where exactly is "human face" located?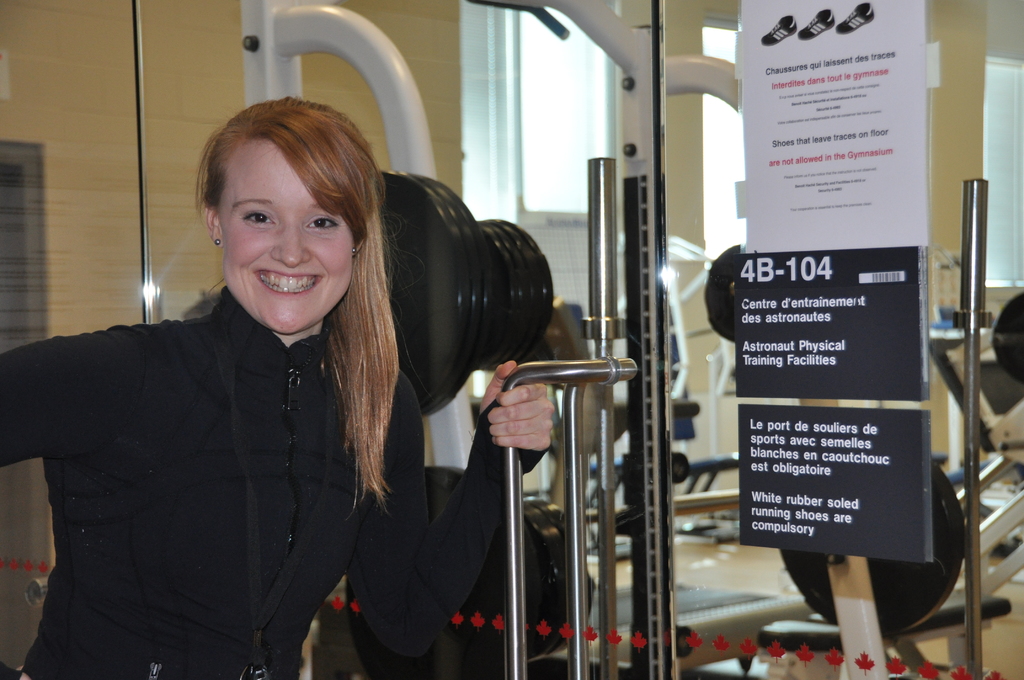
Its bounding box is (223,142,353,325).
